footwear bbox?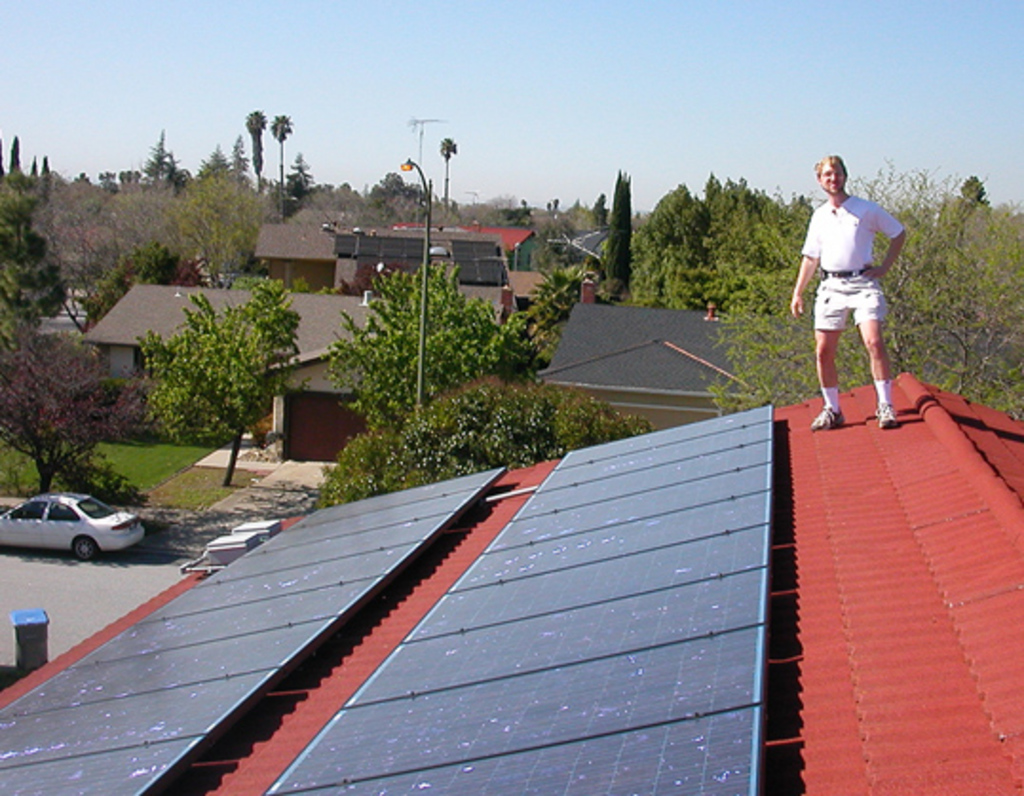
<box>806,405,844,429</box>
